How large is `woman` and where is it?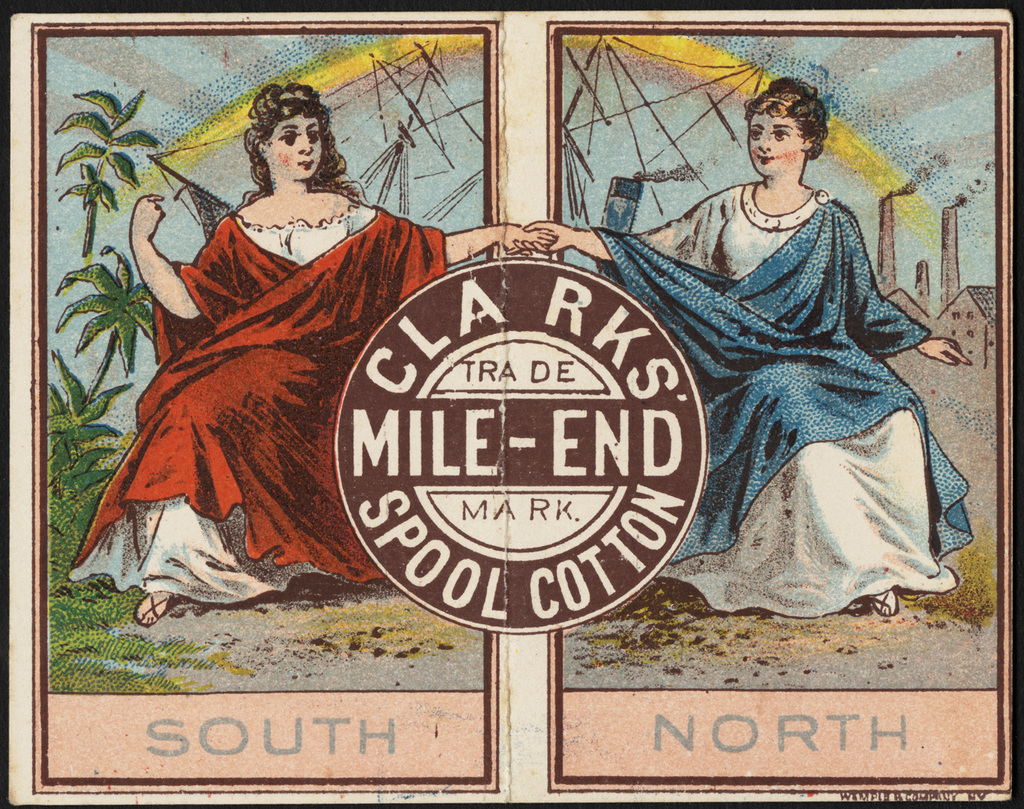
Bounding box: <box>507,73,980,618</box>.
